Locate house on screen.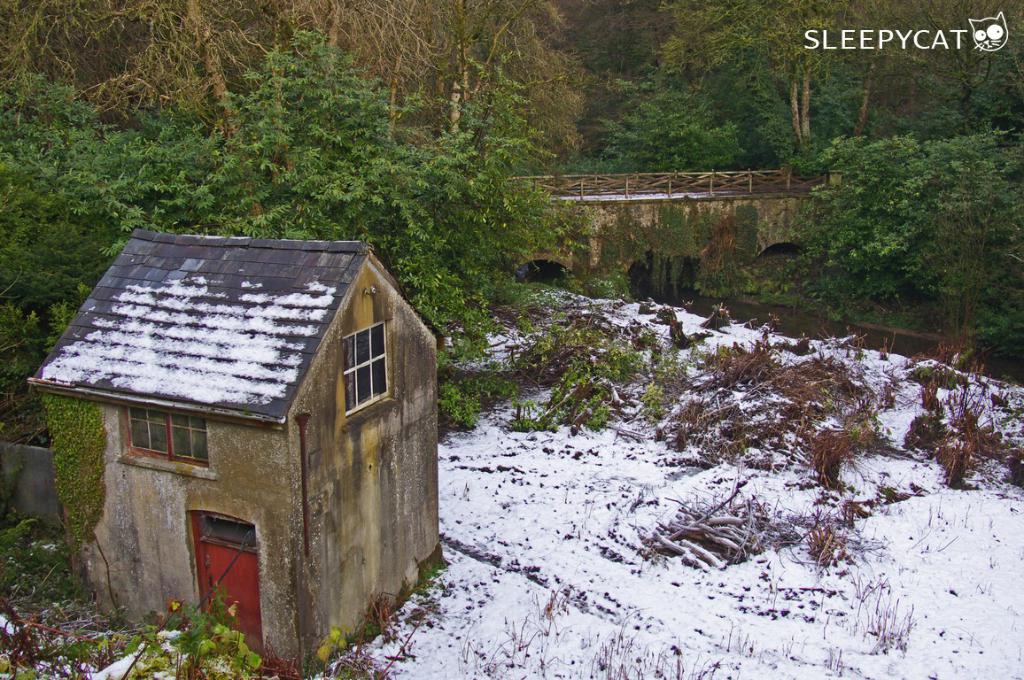
On screen at select_region(27, 227, 446, 679).
